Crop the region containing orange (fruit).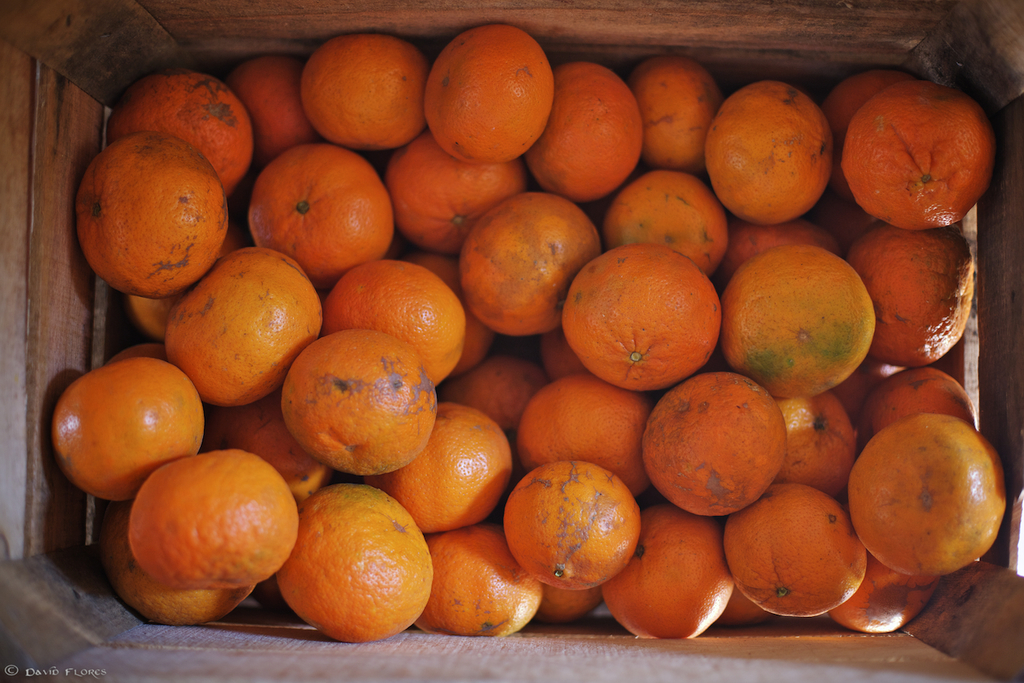
Crop region: bbox(725, 241, 875, 400).
